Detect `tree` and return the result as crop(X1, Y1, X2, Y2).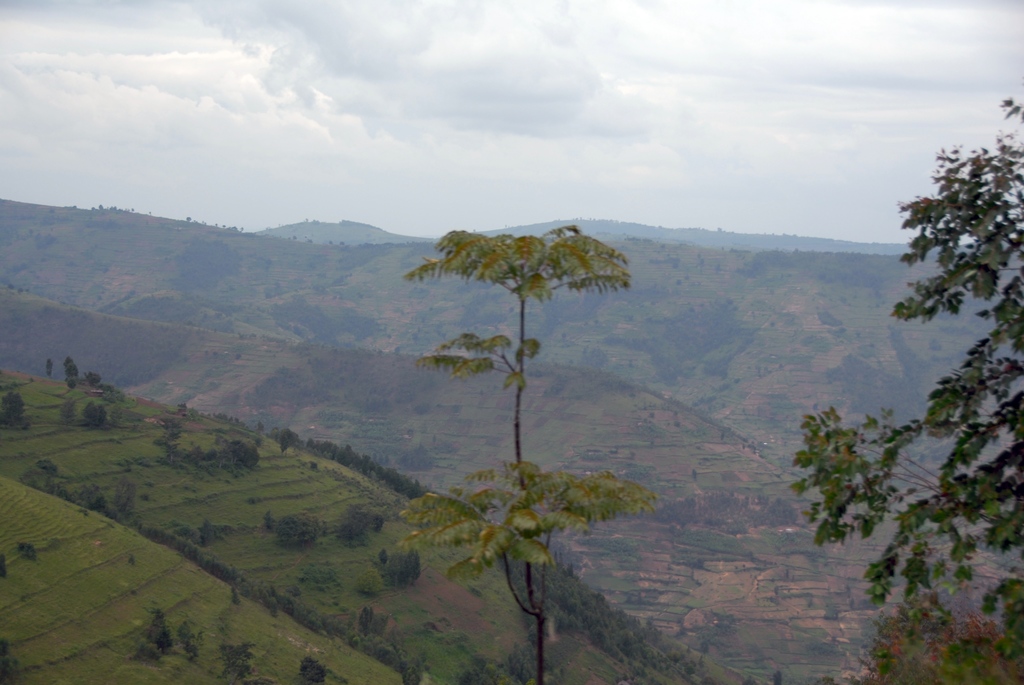
crop(88, 374, 102, 380).
